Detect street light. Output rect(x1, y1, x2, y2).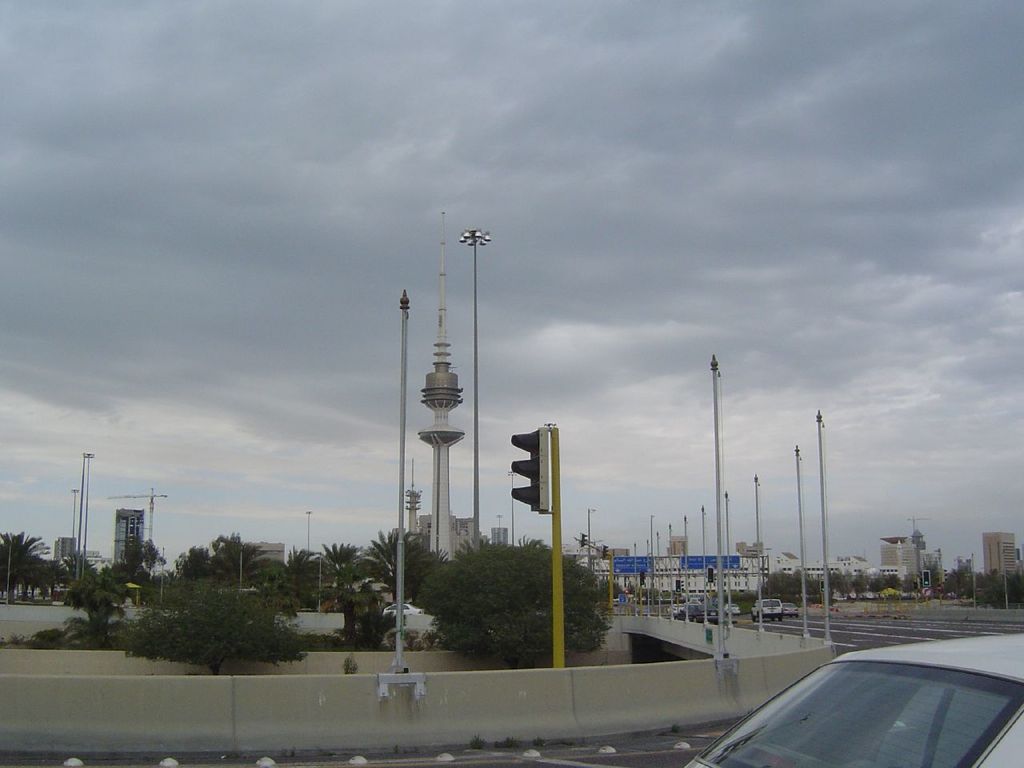
rect(682, 514, 688, 624).
